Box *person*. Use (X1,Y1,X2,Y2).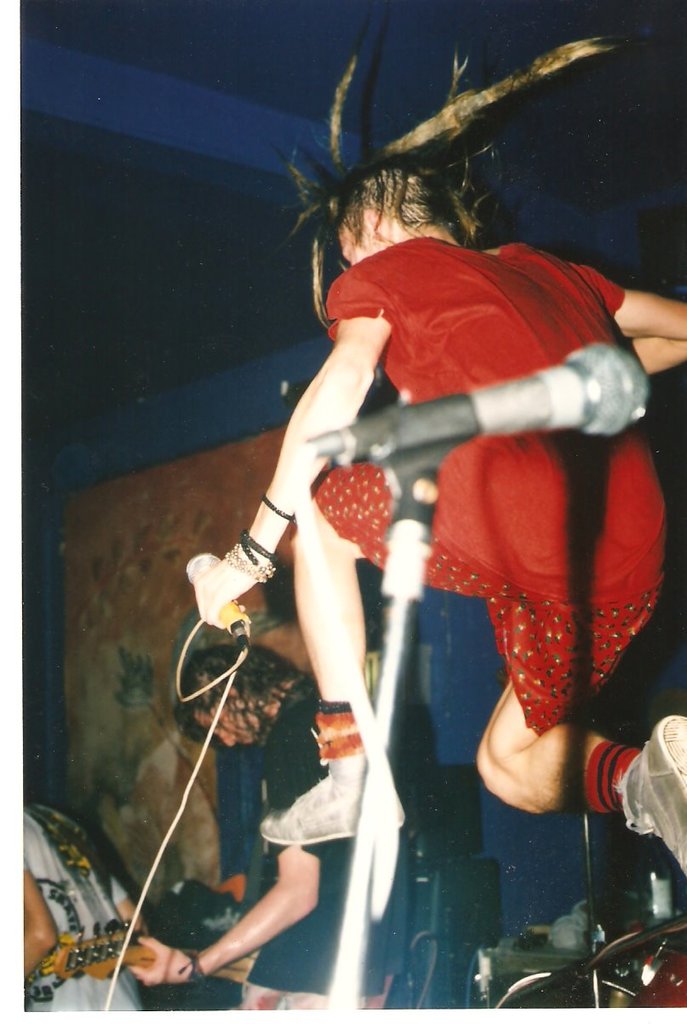
(124,633,409,1014).
